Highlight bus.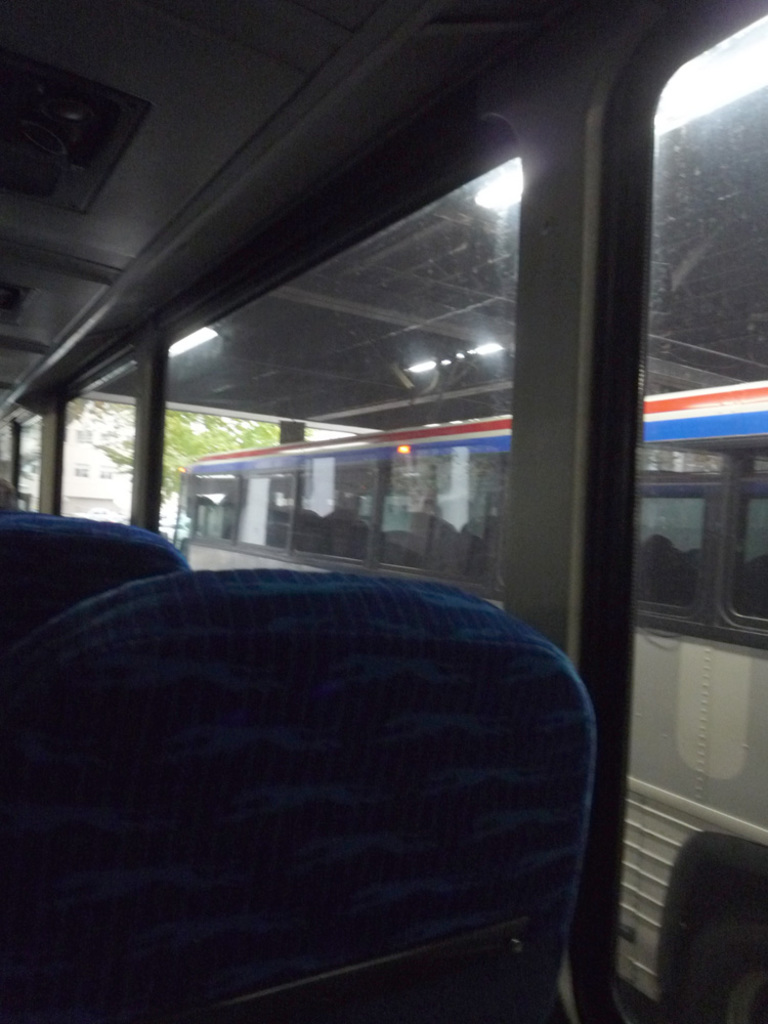
Highlighted region: bbox(178, 379, 767, 1023).
